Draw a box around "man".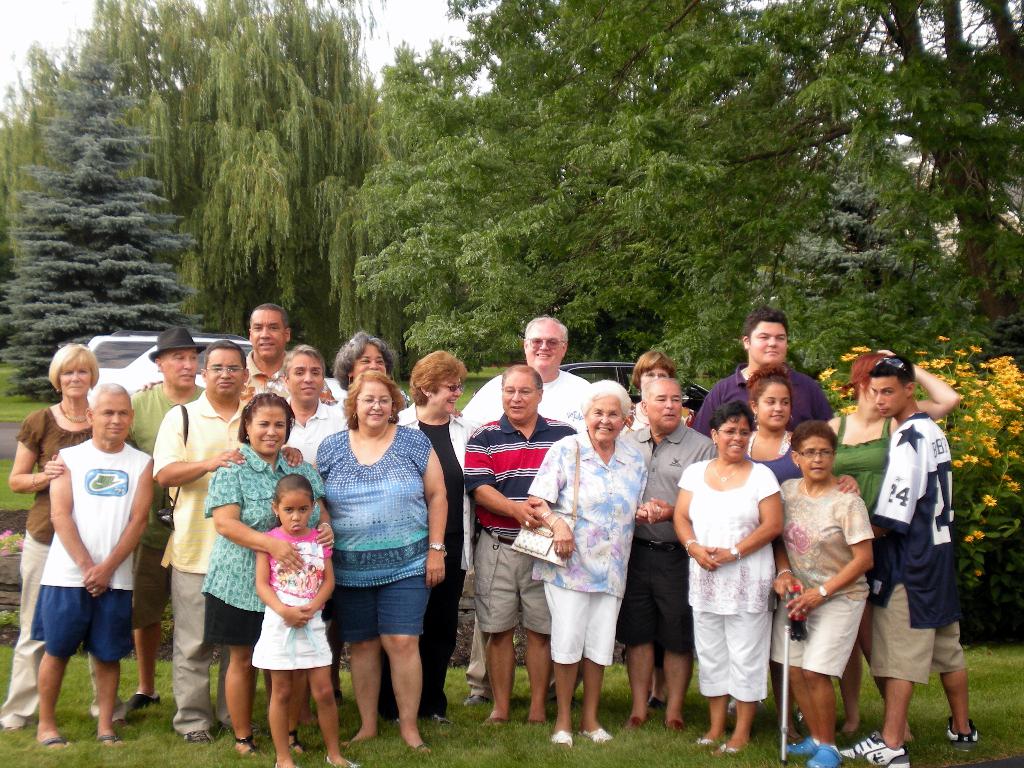
124,328,212,719.
